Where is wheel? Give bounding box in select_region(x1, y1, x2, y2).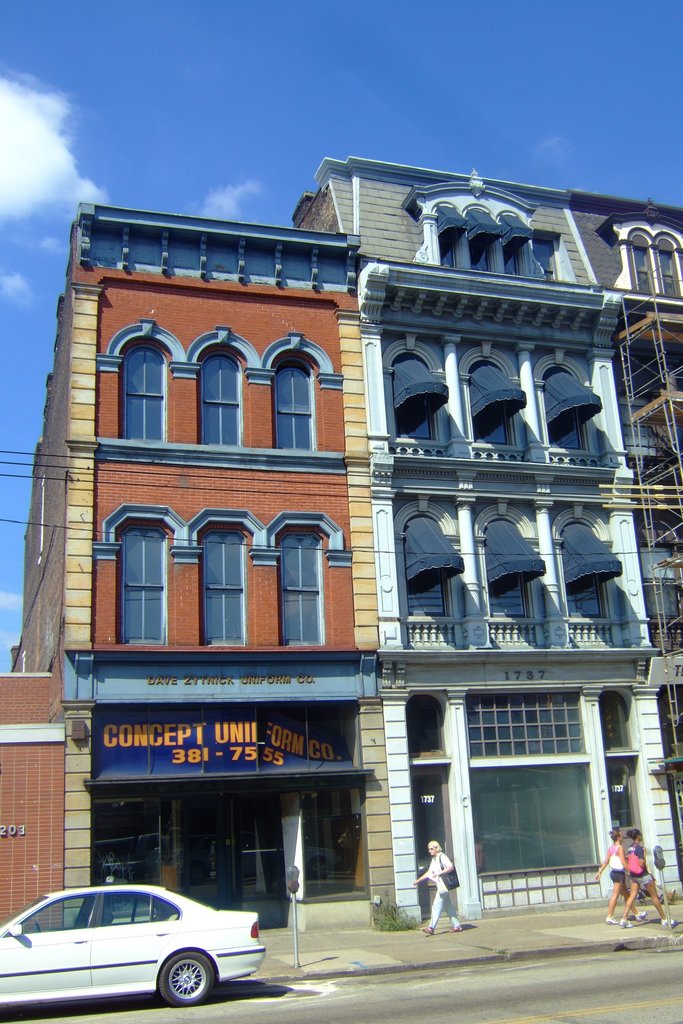
select_region(138, 945, 224, 1010).
